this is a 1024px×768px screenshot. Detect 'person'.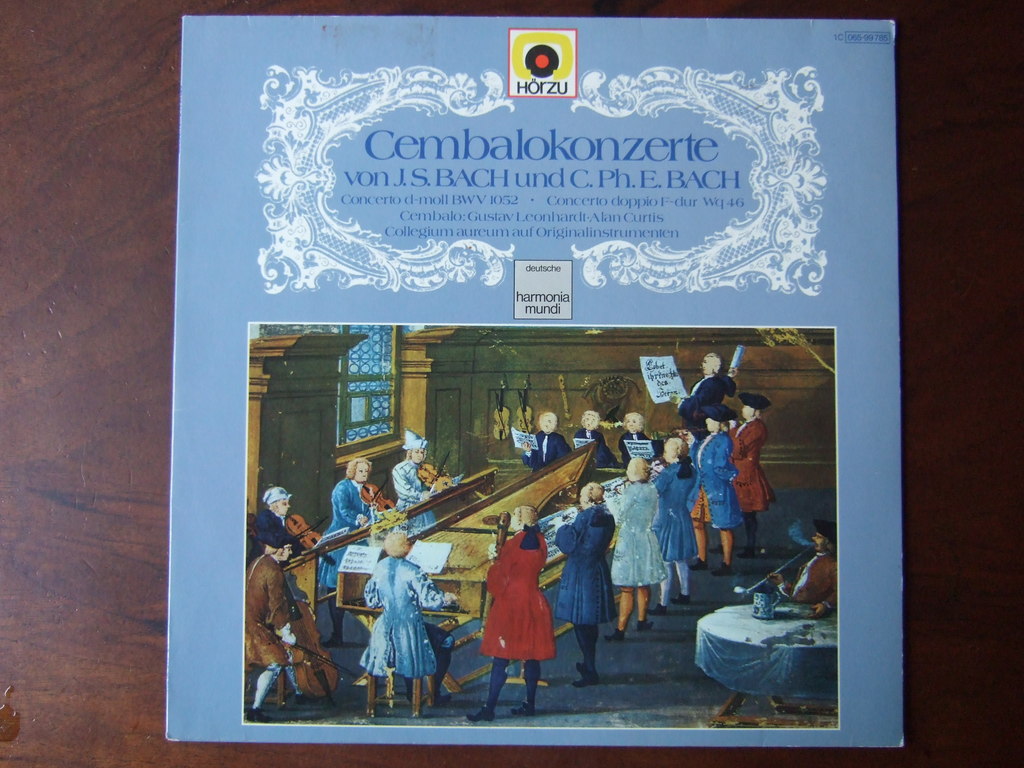
{"left": 531, "top": 423, "right": 570, "bottom": 465}.
